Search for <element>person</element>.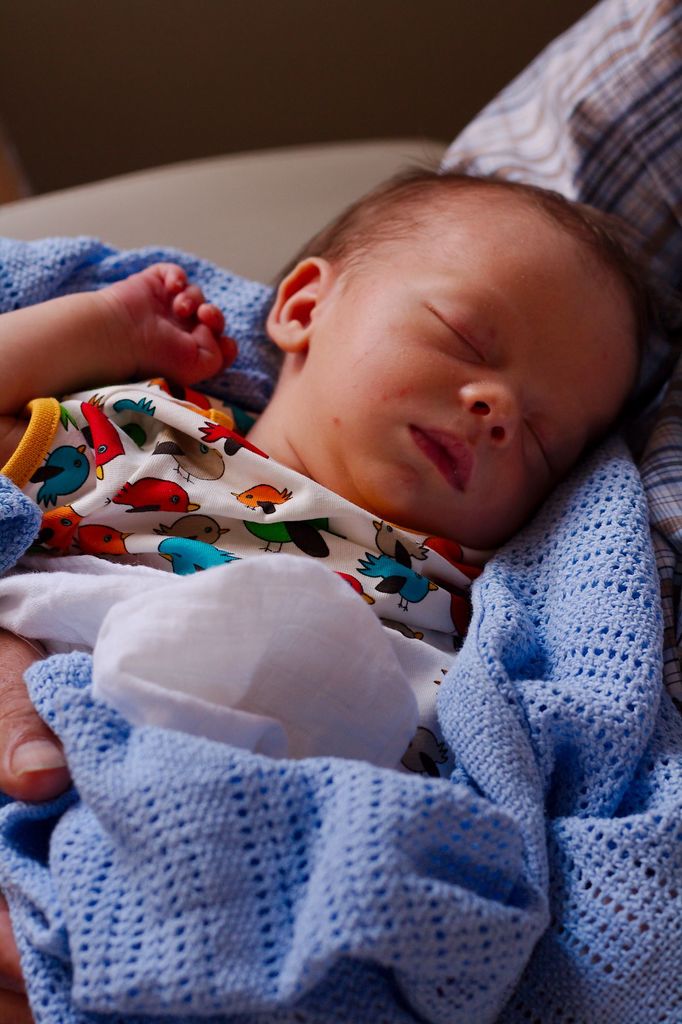
Found at box(0, 0, 681, 1022).
